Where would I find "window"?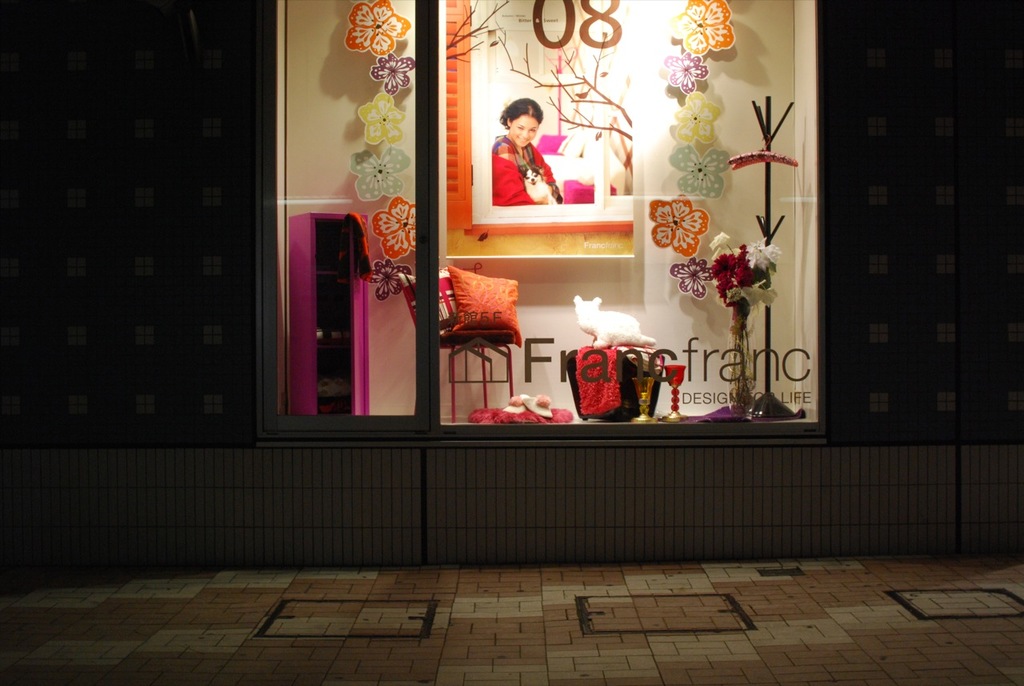
At pyautogui.locateOnScreen(265, 0, 815, 433).
